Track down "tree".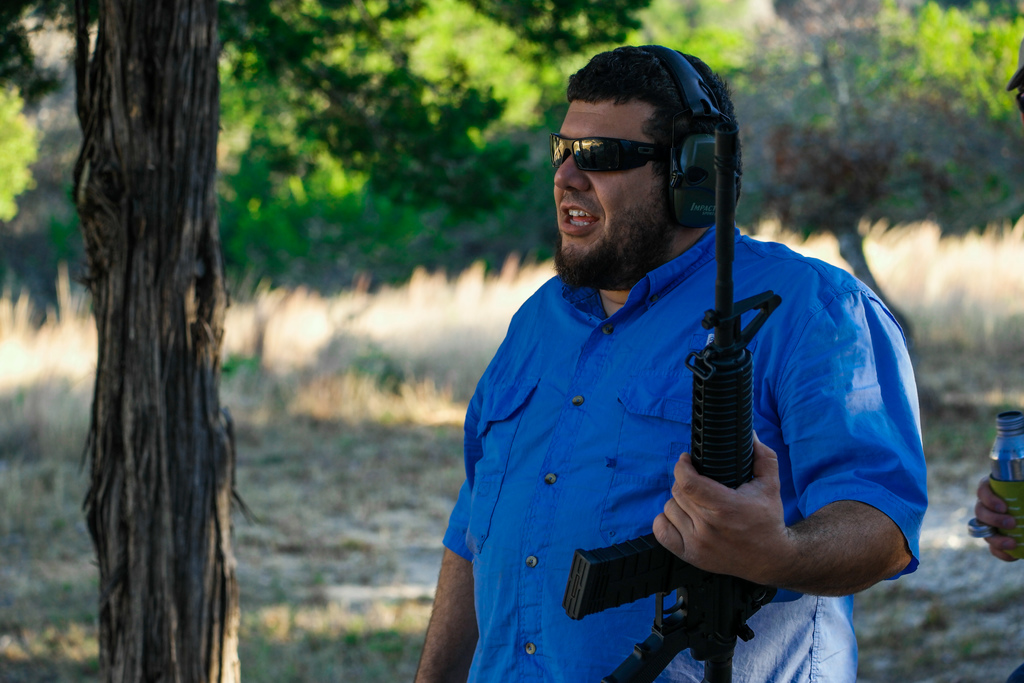
Tracked to 37 0 260 649.
